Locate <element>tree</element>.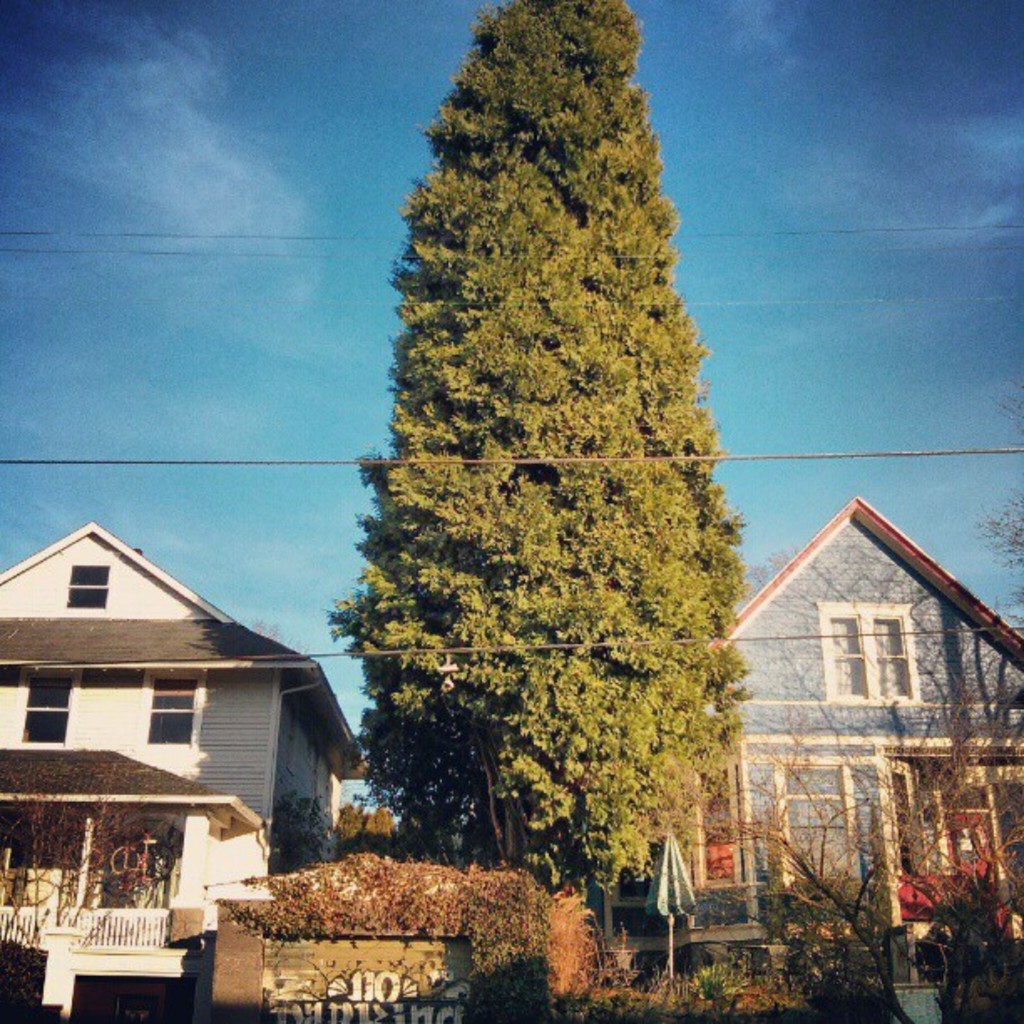
Bounding box: (left=704, top=617, right=1022, bottom=1022).
